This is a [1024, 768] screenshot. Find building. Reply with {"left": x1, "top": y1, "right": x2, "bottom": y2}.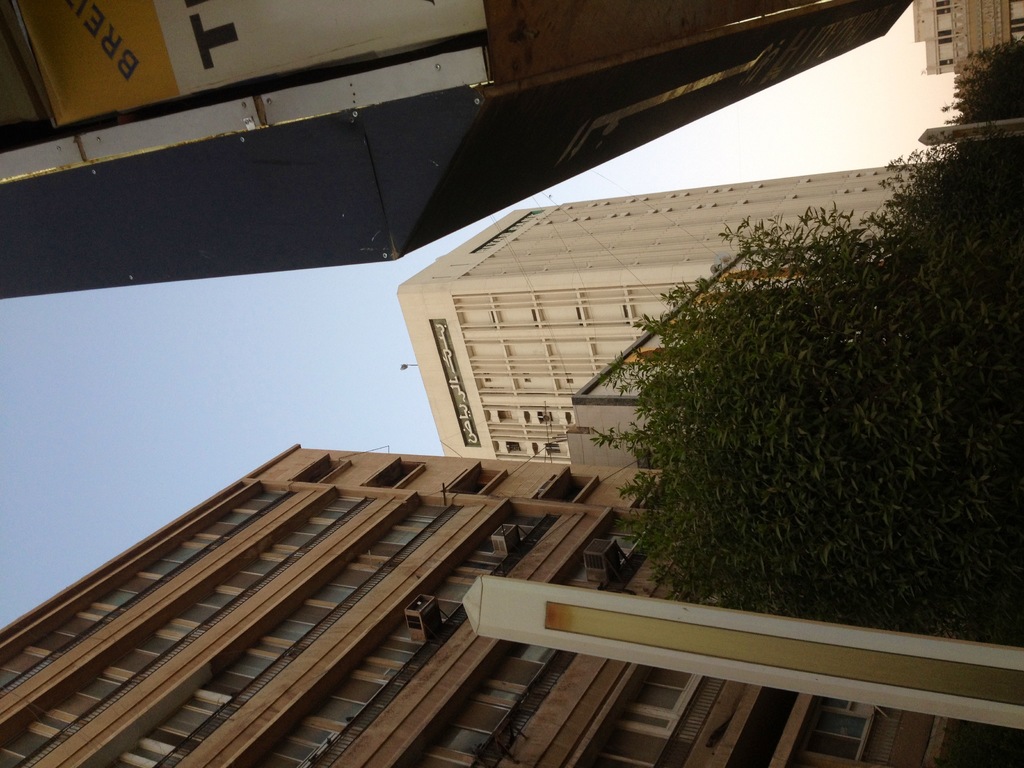
{"left": 0, "top": 436, "right": 1023, "bottom": 767}.
